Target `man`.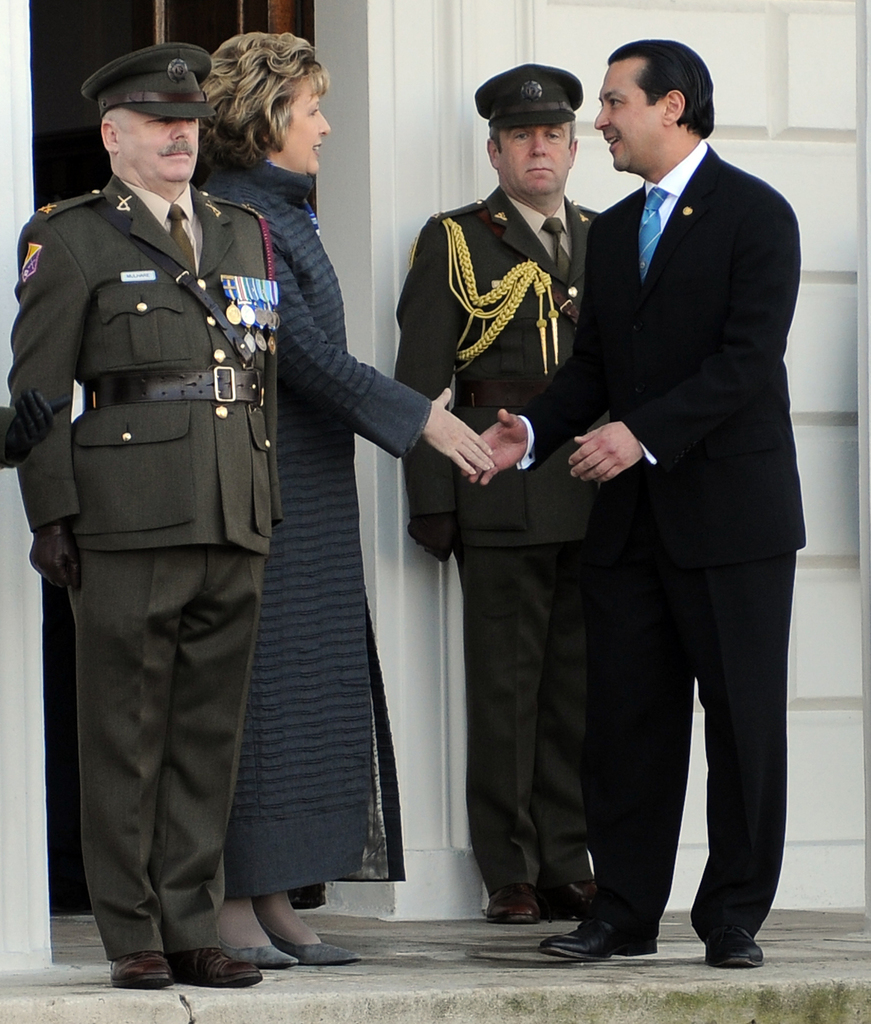
Target region: {"left": 391, "top": 63, "right": 601, "bottom": 926}.
